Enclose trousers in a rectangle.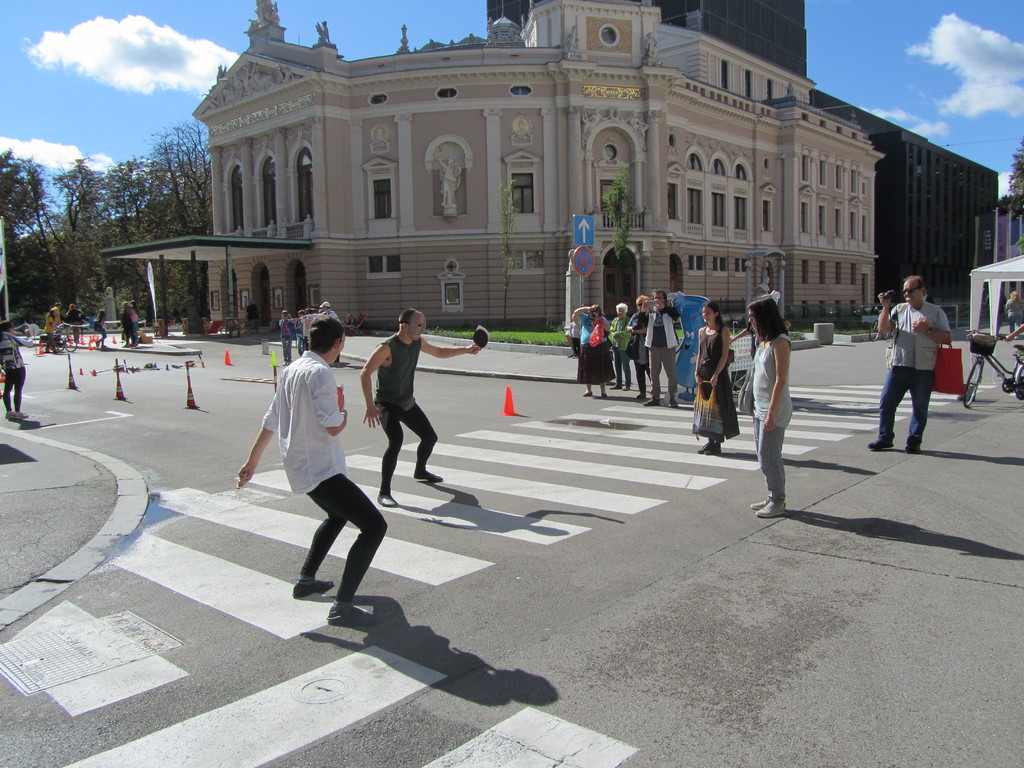
crop(759, 416, 785, 499).
